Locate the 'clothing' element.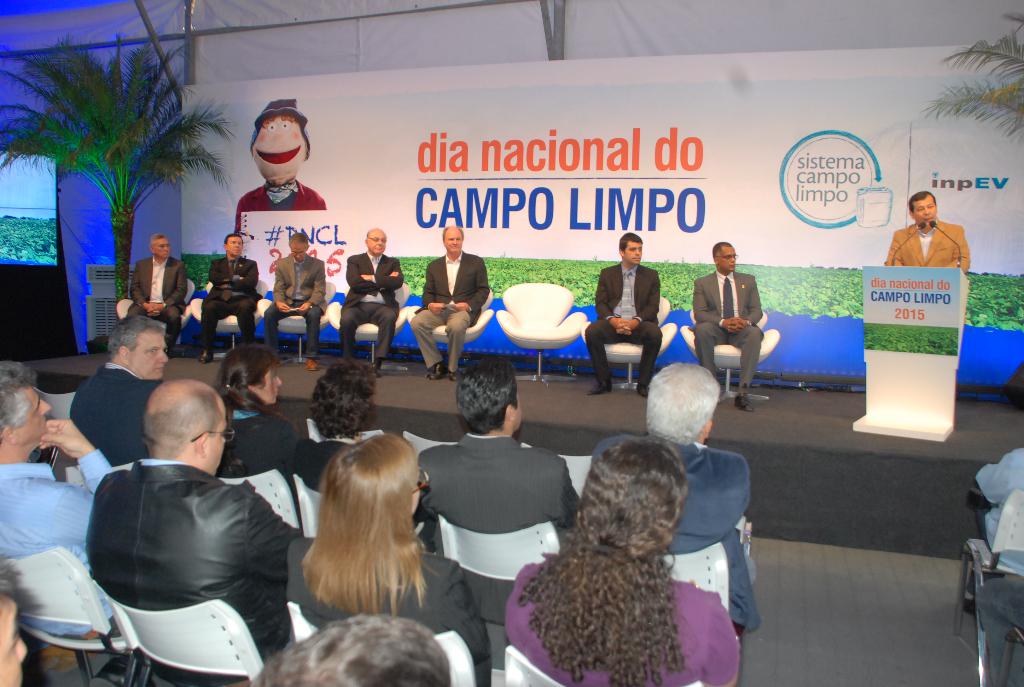
Element bbox: {"left": 287, "top": 539, "right": 490, "bottom": 686}.
